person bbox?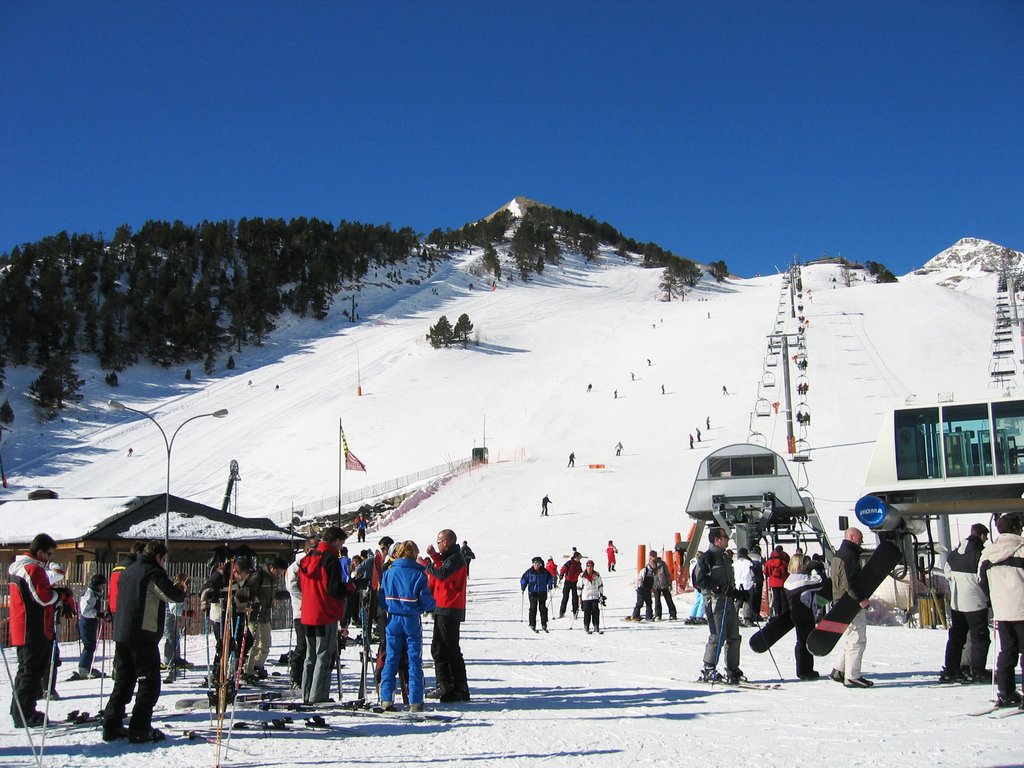
(976, 512, 1023, 709)
